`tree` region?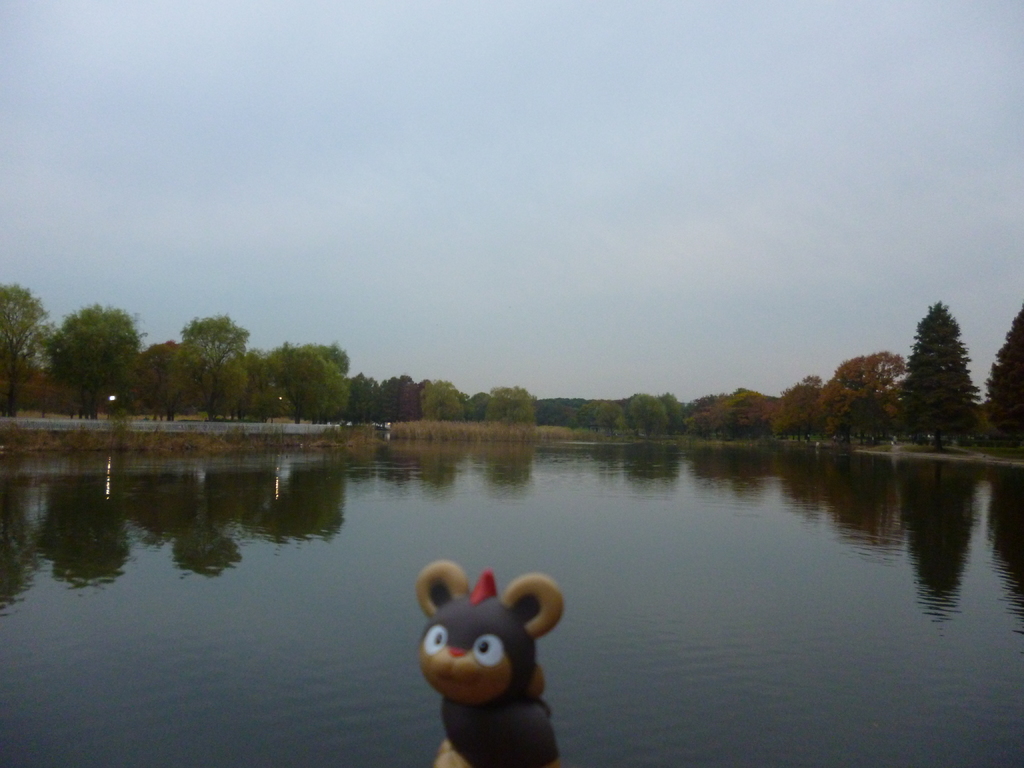
(x1=893, y1=303, x2=987, y2=461)
